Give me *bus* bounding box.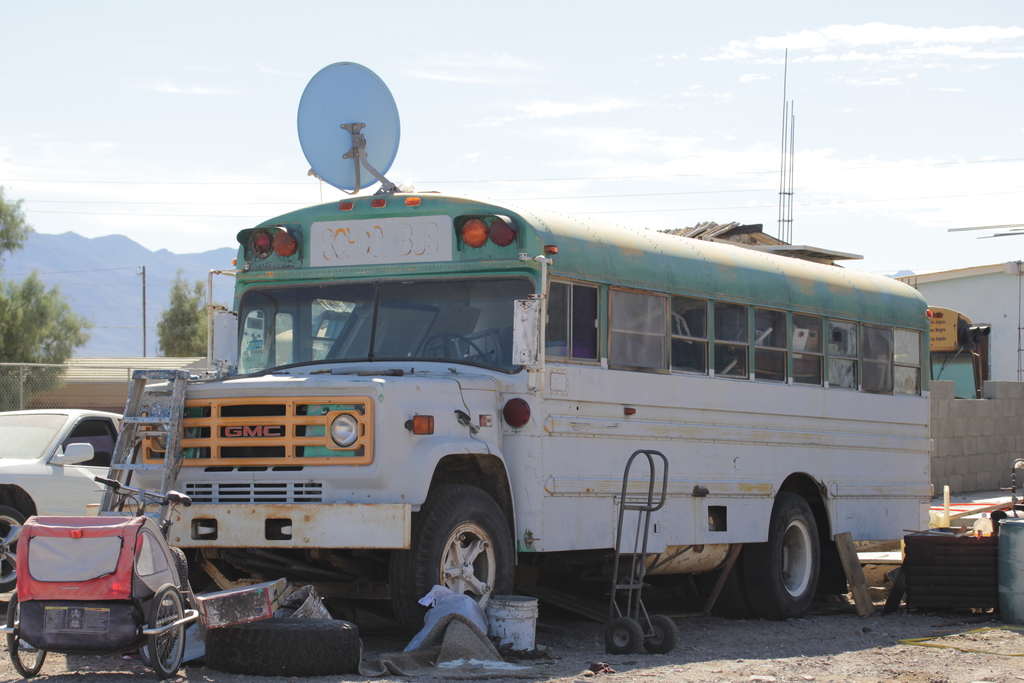
(x1=166, y1=165, x2=931, y2=641).
